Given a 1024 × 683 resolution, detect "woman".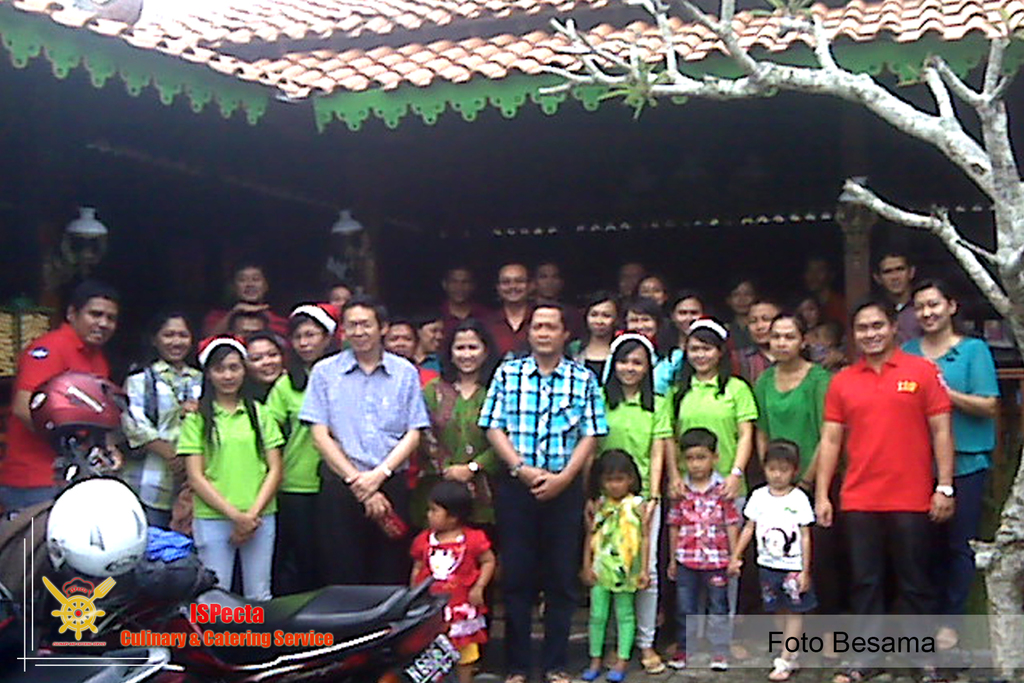
(227, 322, 284, 411).
